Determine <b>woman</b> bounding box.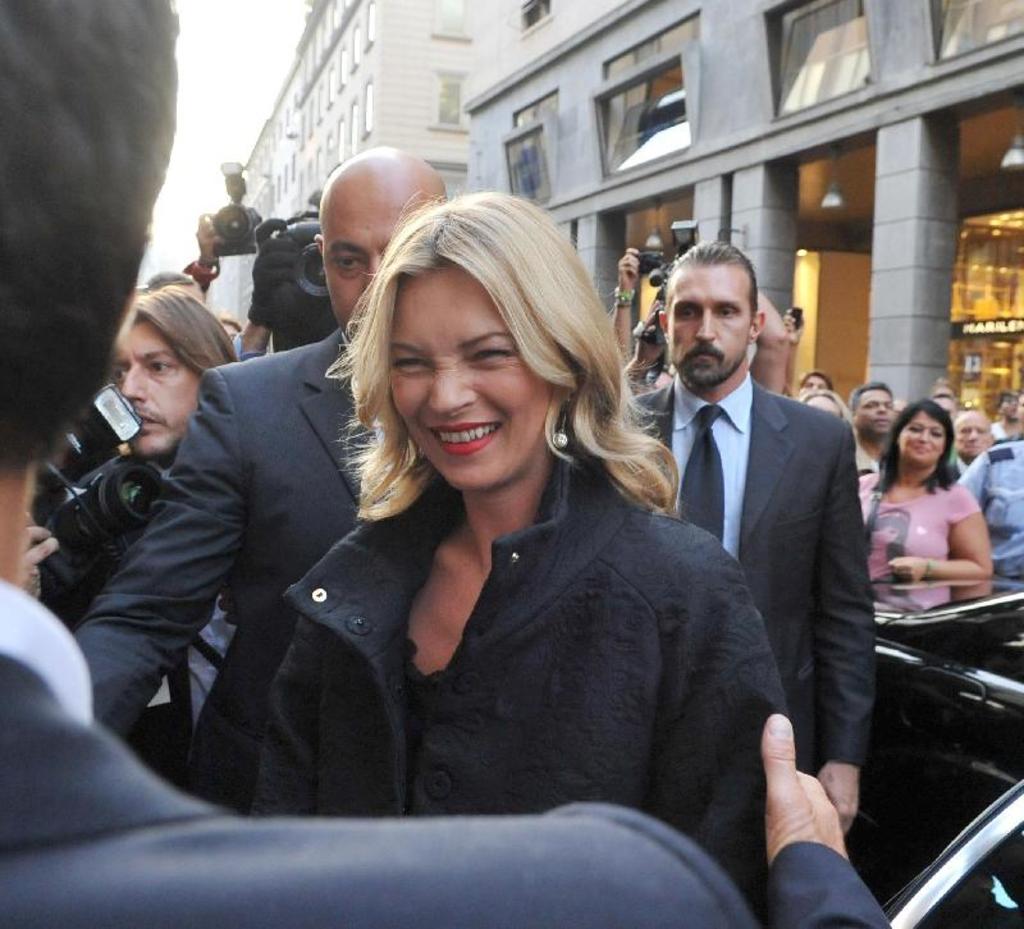
Determined: (232,189,783,928).
